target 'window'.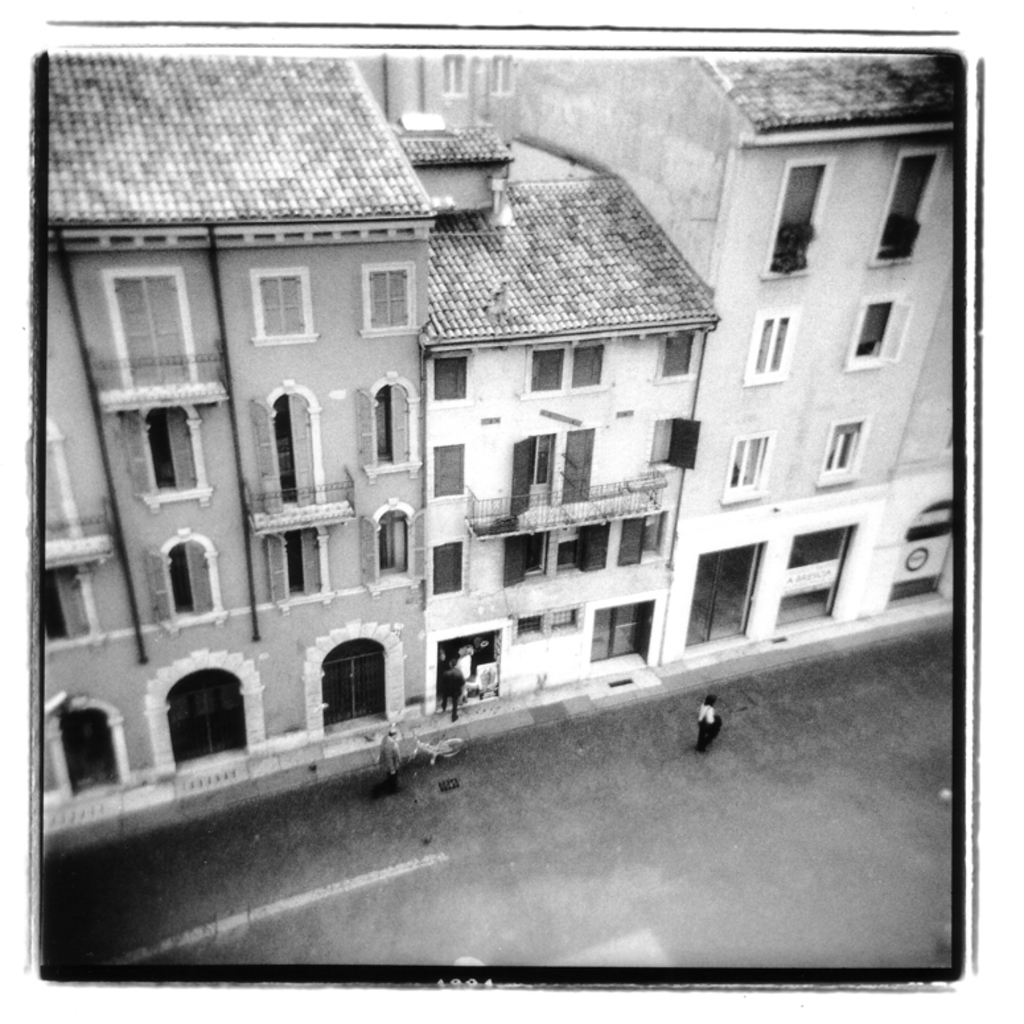
Target region: (left=155, top=531, right=225, bottom=632).
